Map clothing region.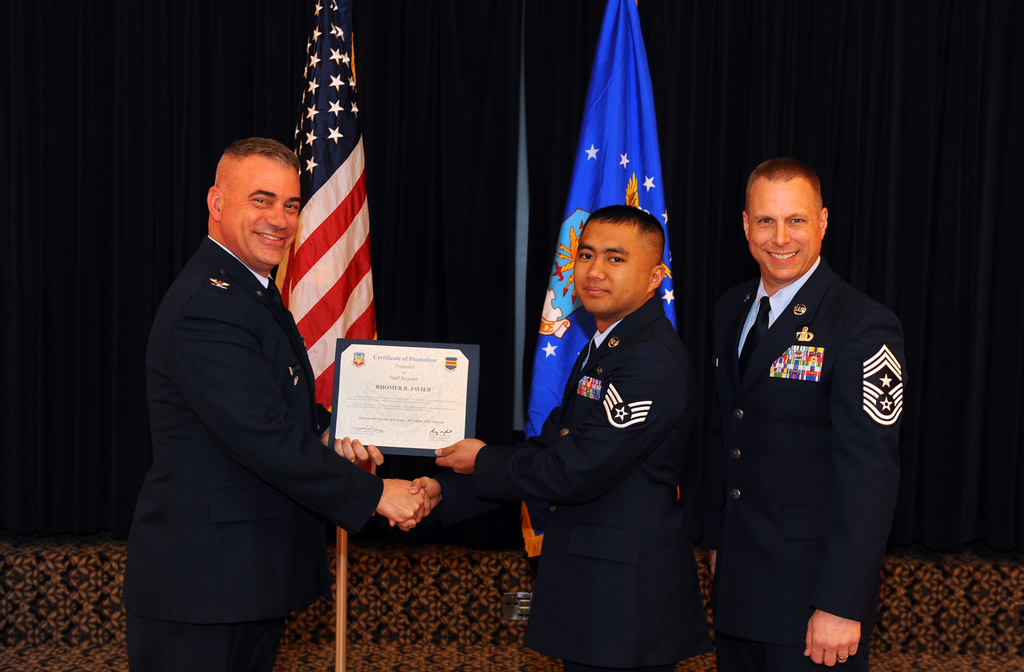
Mapped to l=127, t=236, r=382, b=671.
